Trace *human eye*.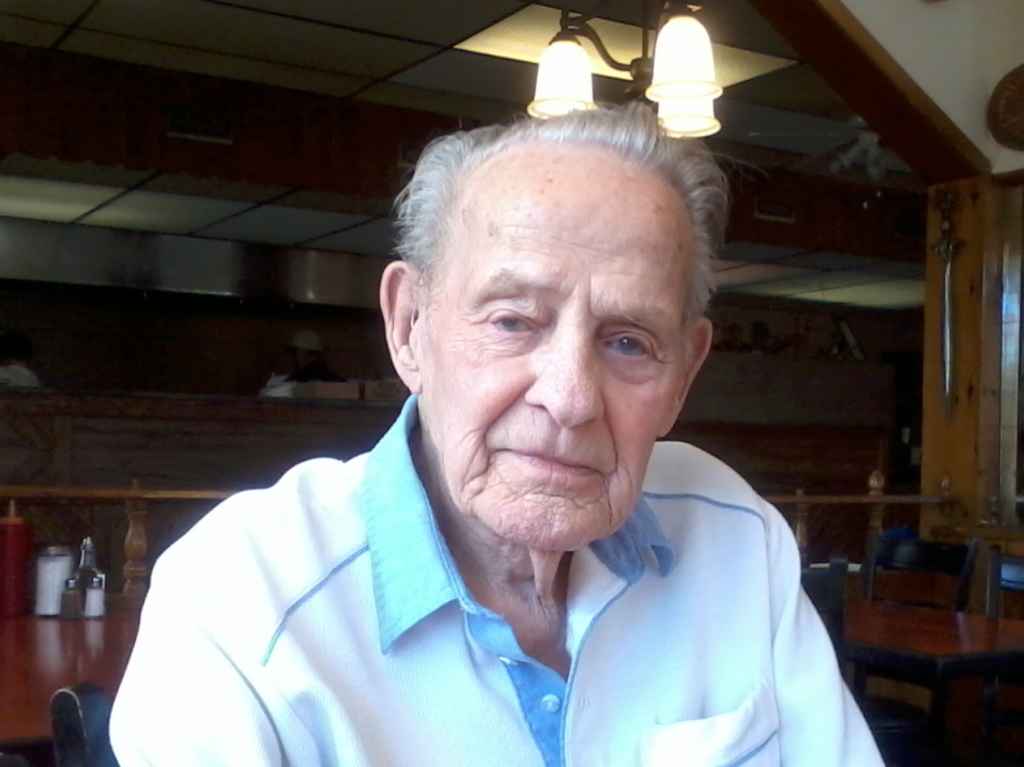
Traced to 472,296,550,351.
